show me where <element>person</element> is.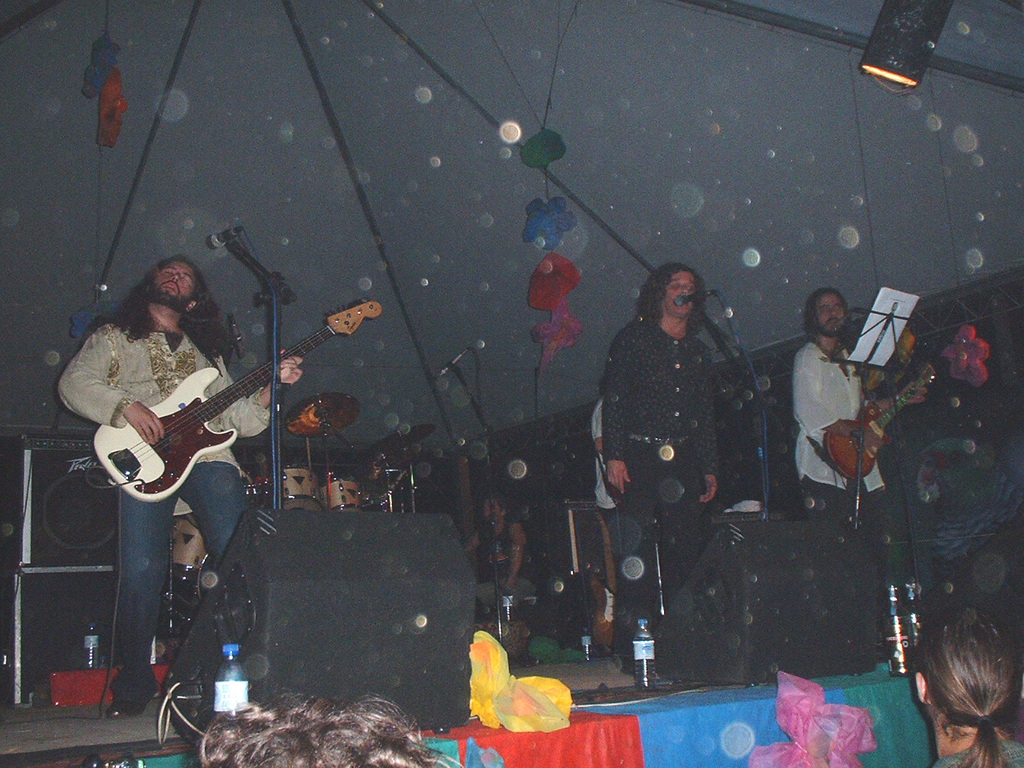
<element>person</element> is at detection(183, 686, 471, 767).
